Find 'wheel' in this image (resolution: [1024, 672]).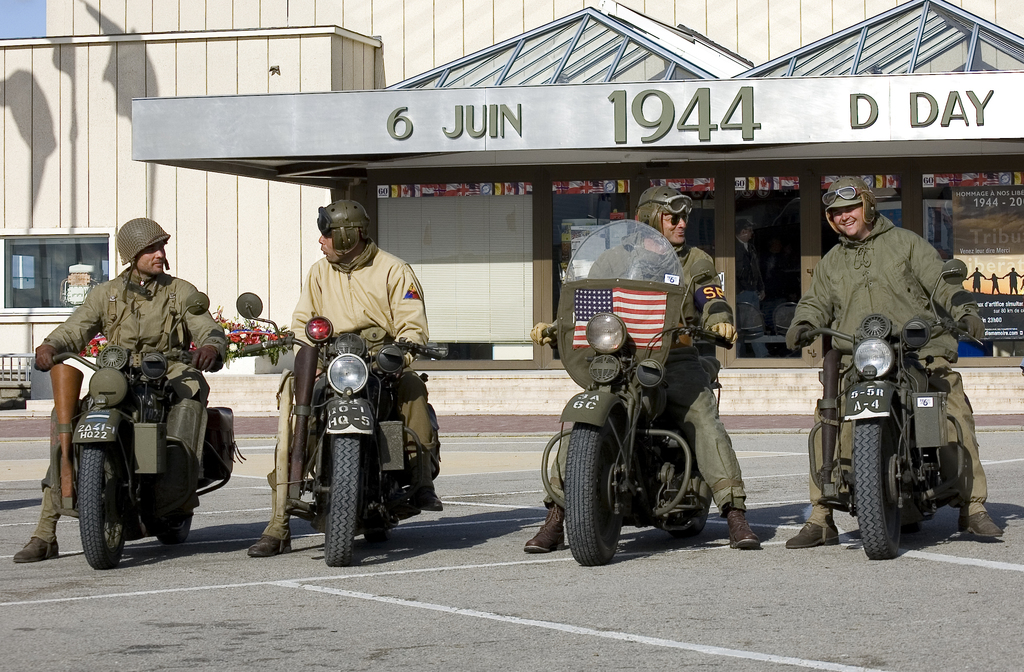
left=664, top=504, right=716, bottom=533.
